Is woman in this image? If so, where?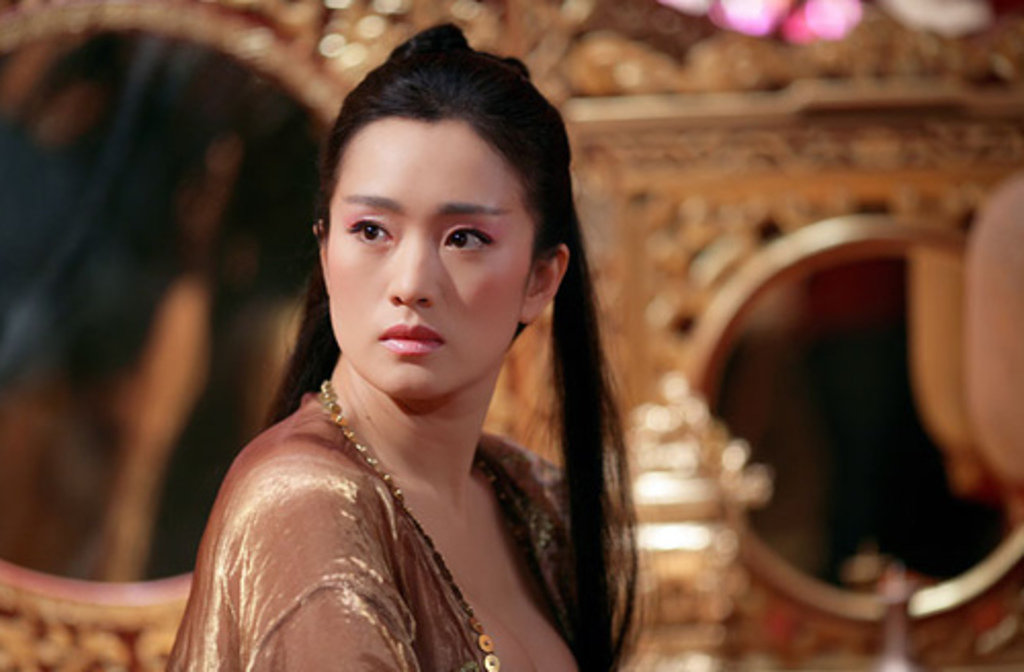
Yes, at {"x1": 154, "y1": 35, "x2": 645, "y2": 670}.
